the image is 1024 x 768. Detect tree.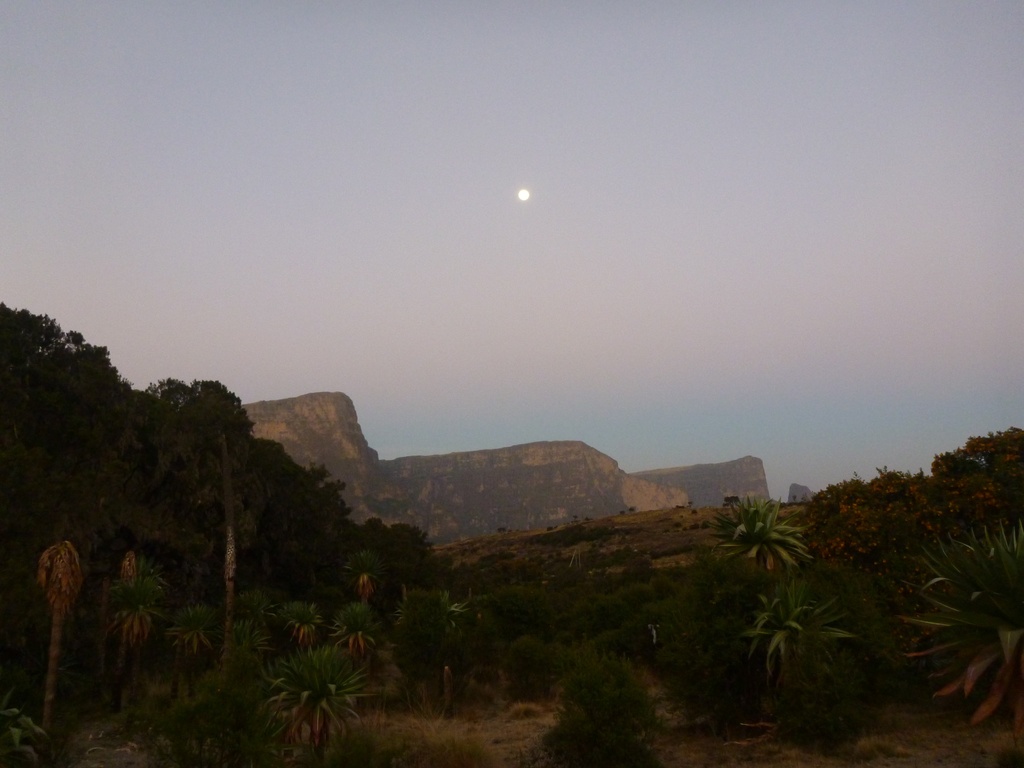
Detection: select_region(715, 490, 816, 589).
